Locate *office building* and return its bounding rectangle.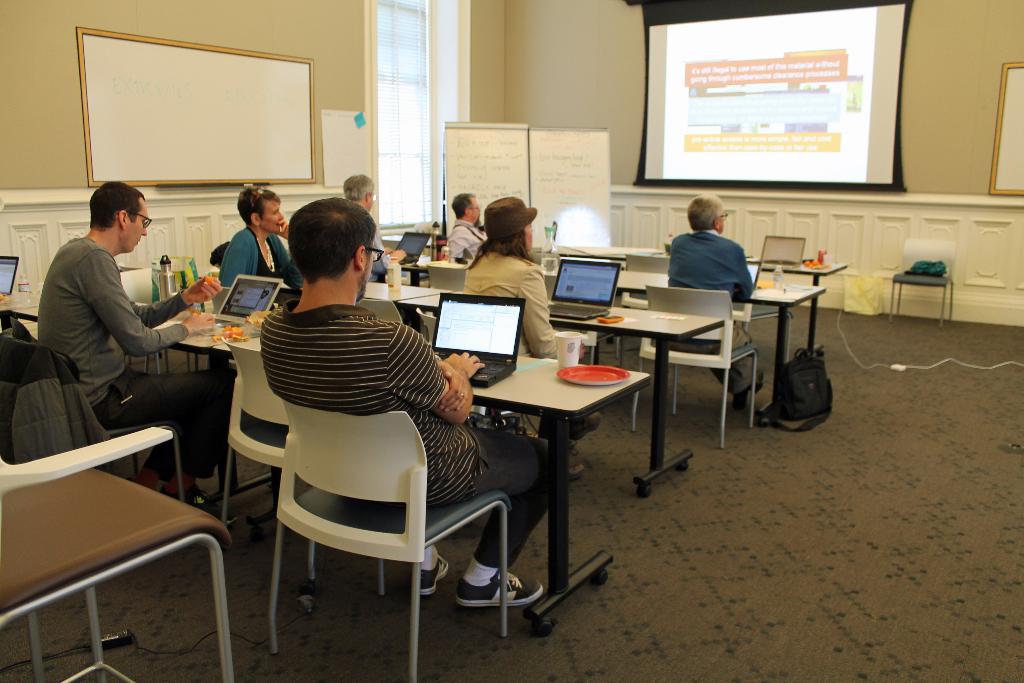
<region>28, 27, 932, 641</region>.
